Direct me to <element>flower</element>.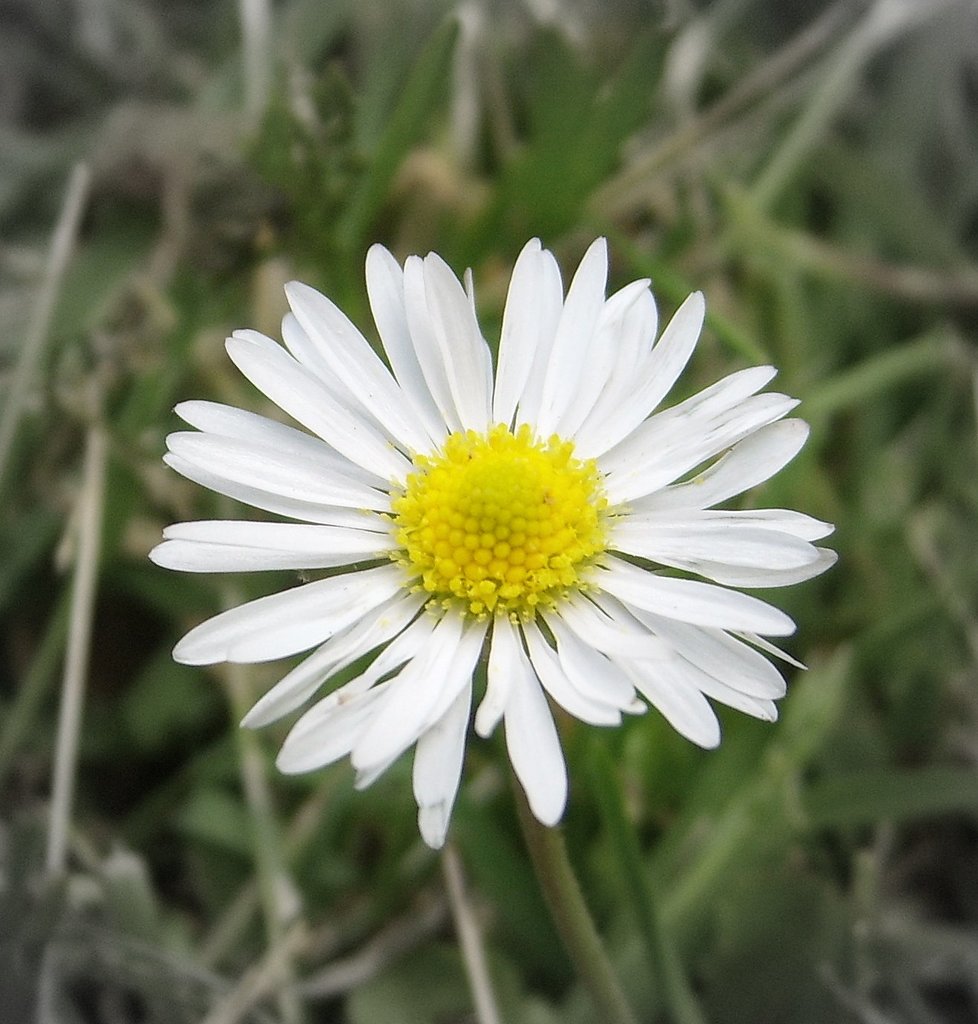
Direction: region(139, 230, 838, 850).
